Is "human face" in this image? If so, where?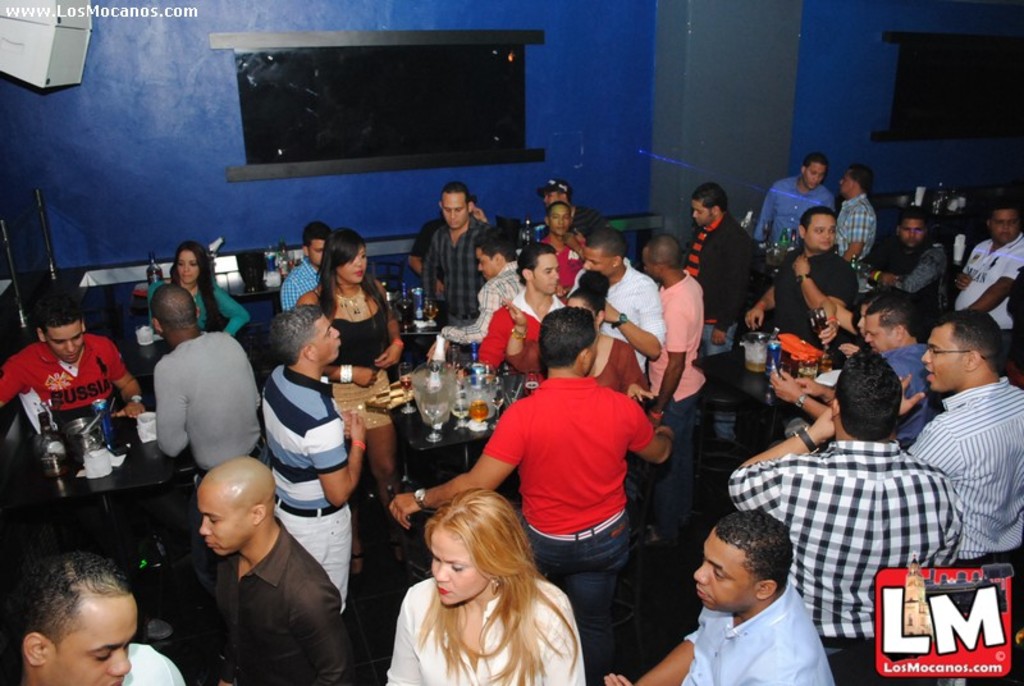
Yes, at select_region(549, 209, 570, 237).
